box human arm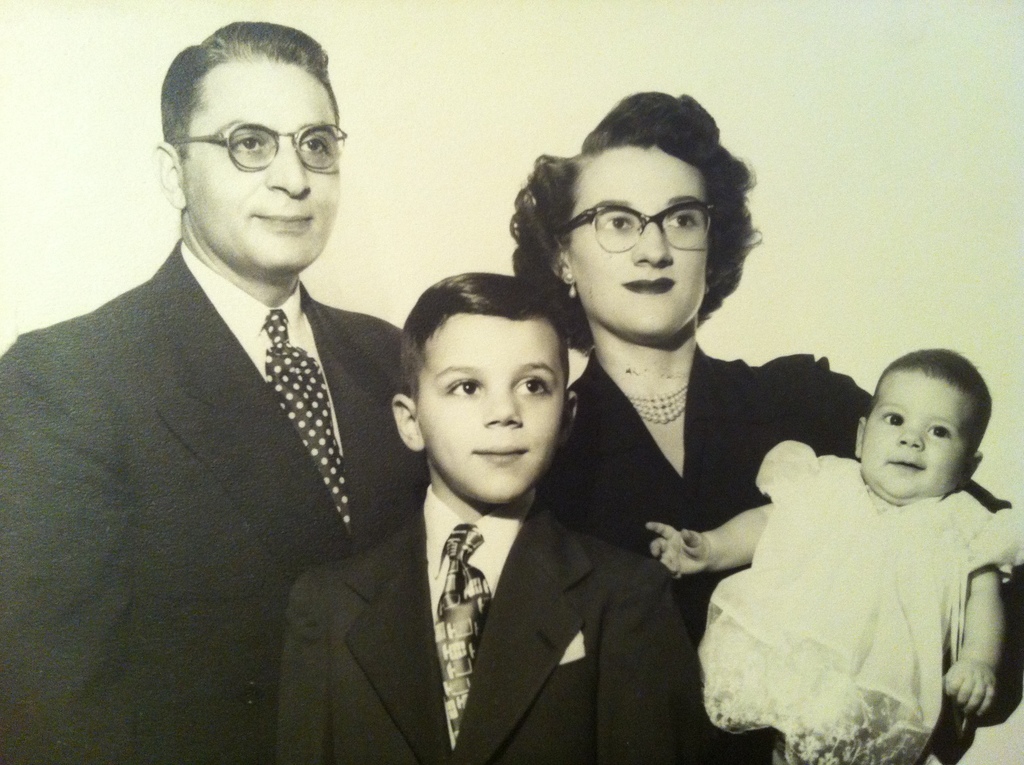
bbox=(941, 517, 1007, 718)
